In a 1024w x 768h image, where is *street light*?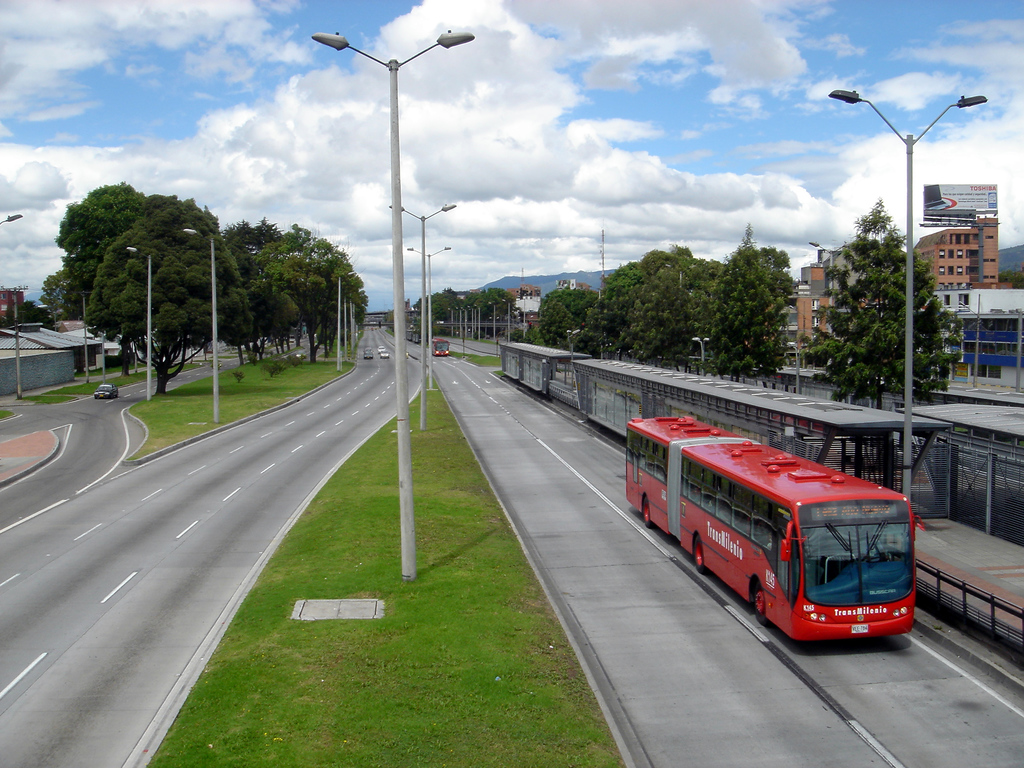
box=[472, 304, 481, 344].
